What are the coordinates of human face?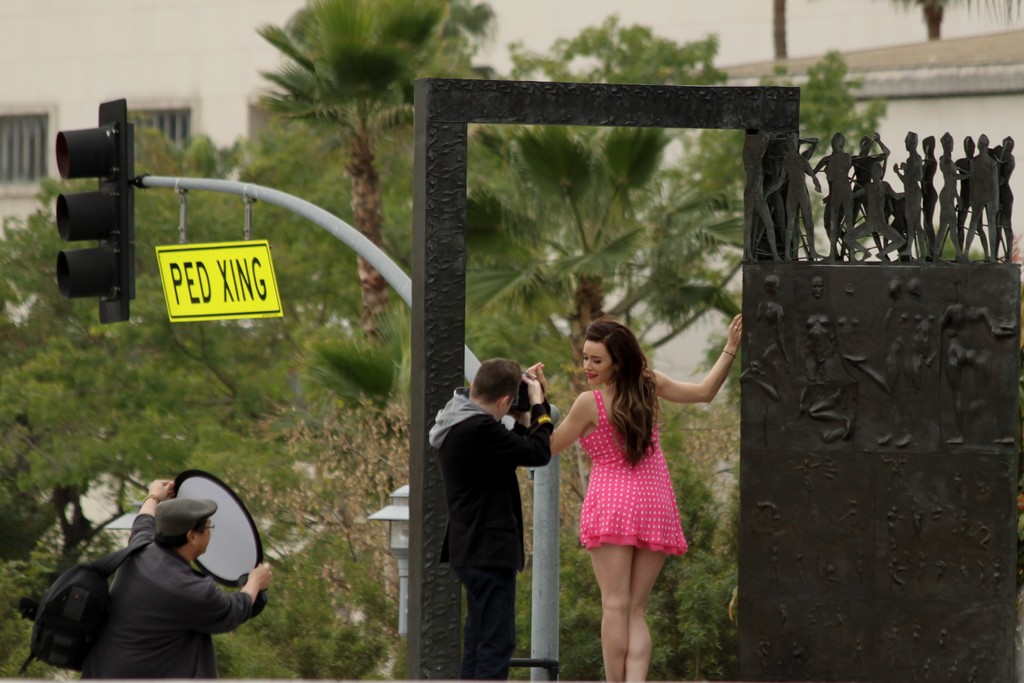
<bbox>192, 520, 212, 559</bbox>.
